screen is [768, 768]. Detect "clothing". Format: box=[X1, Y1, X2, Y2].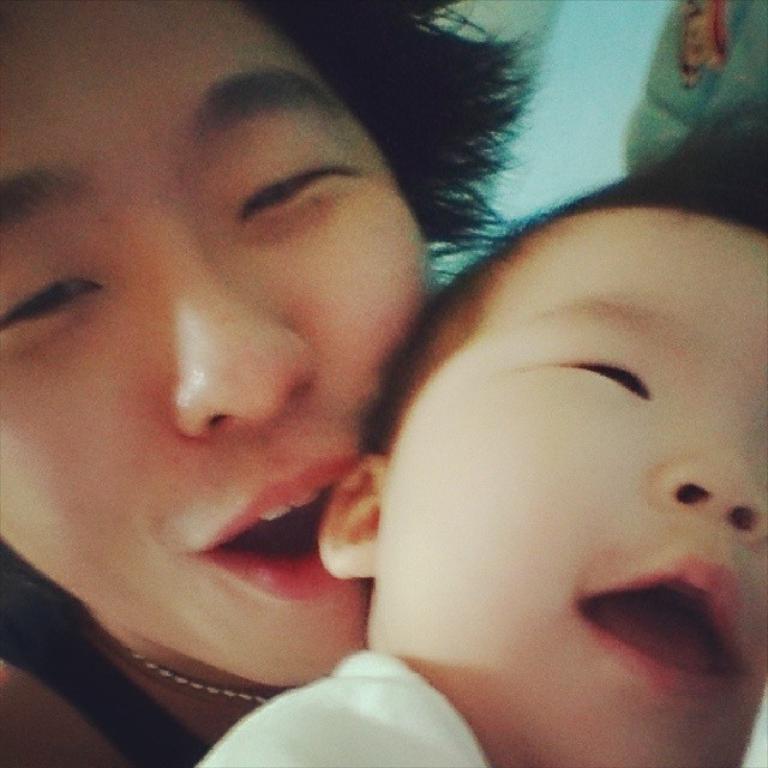
box=[212, 653, 515, 760].
